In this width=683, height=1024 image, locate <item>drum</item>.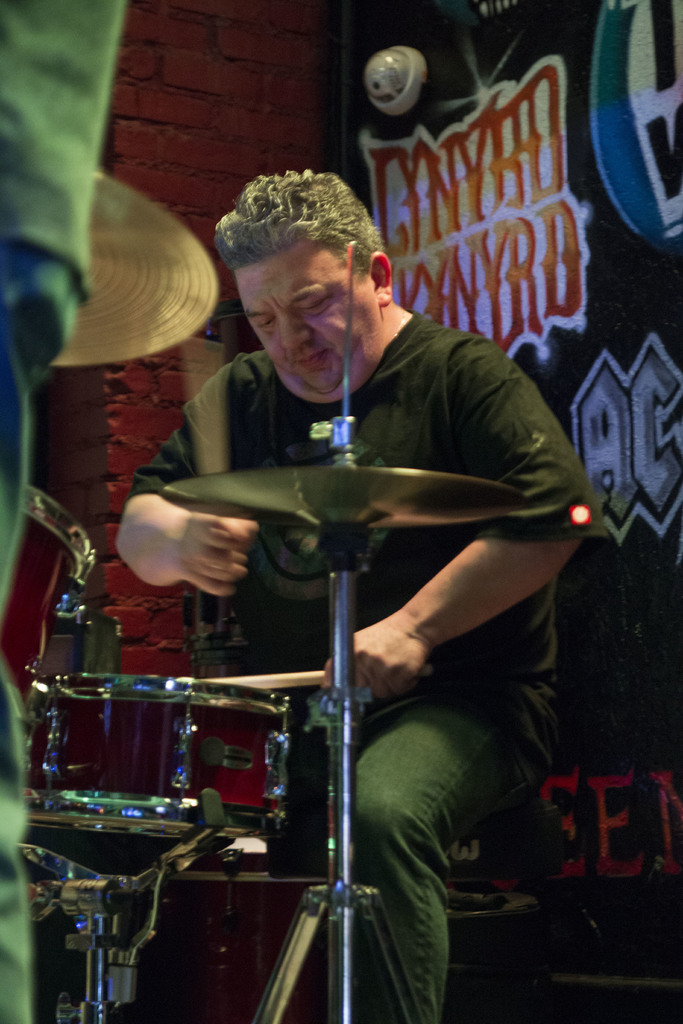
Bounding box: bbox=(33, 671, 292, 842).
